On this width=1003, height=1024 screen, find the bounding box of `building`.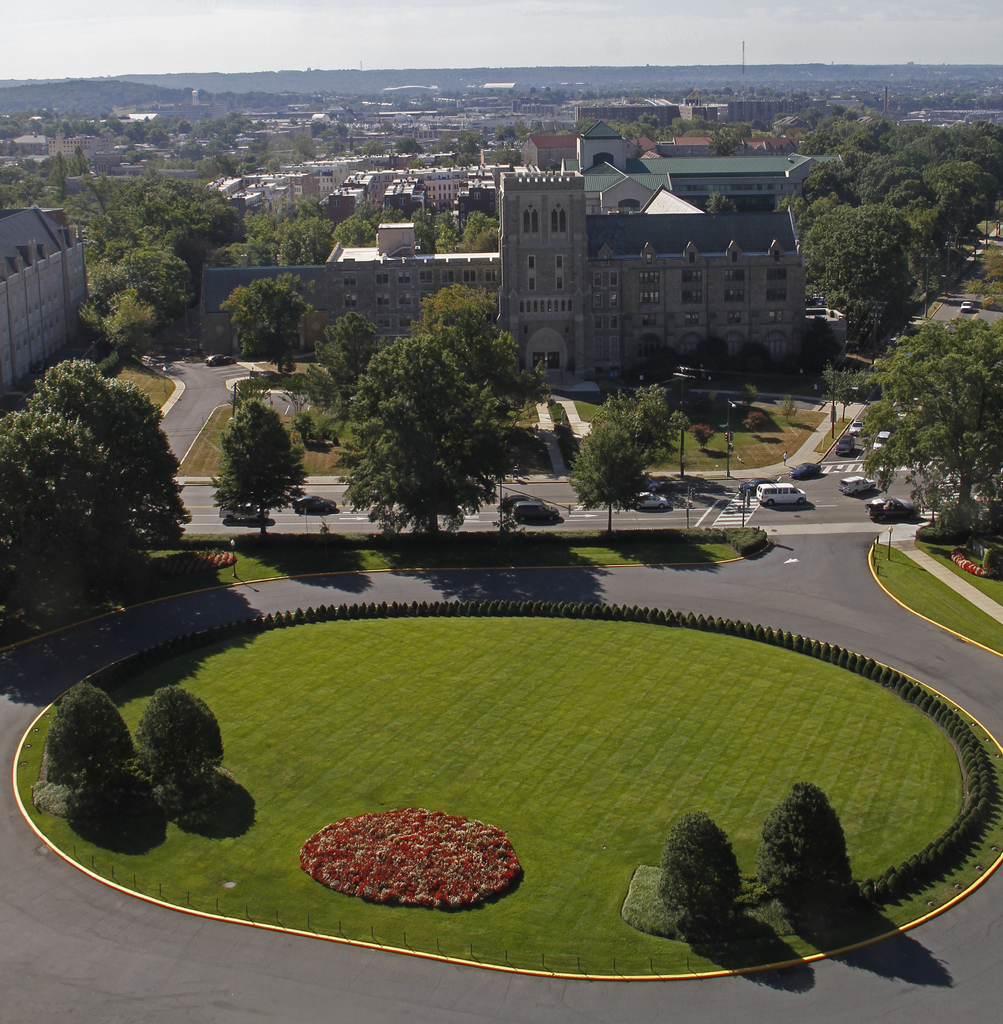
Bounding box: region(573, 102, 817, 123).
